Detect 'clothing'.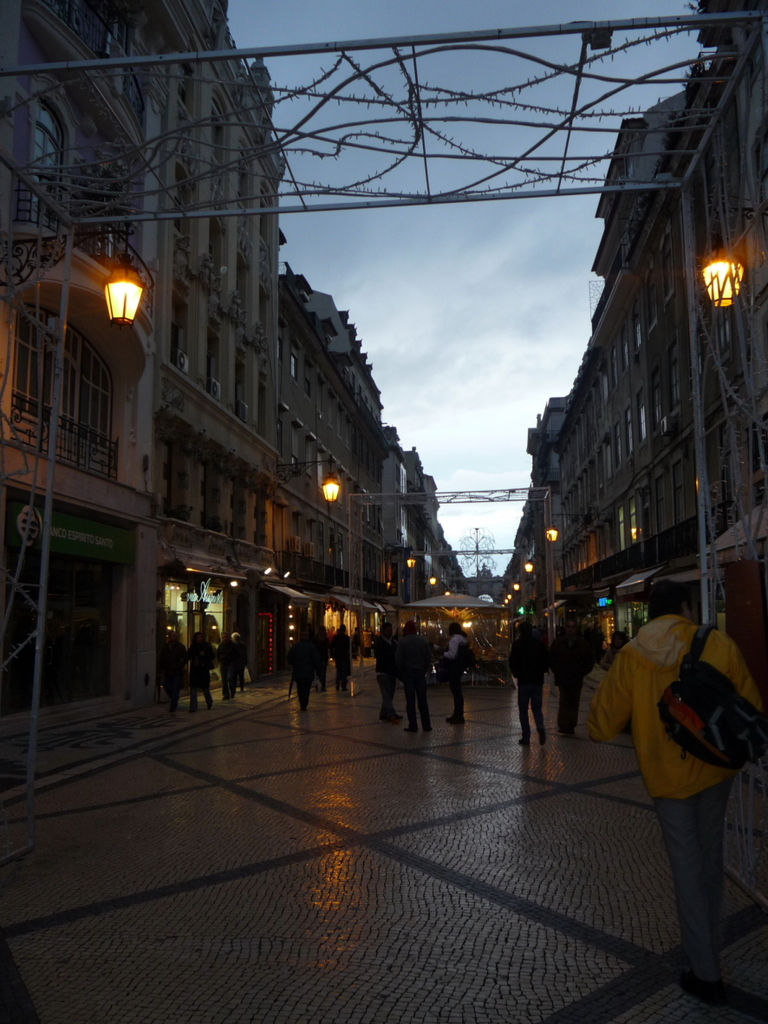
Detected at <region>394, 629, 436, 727</region>.
